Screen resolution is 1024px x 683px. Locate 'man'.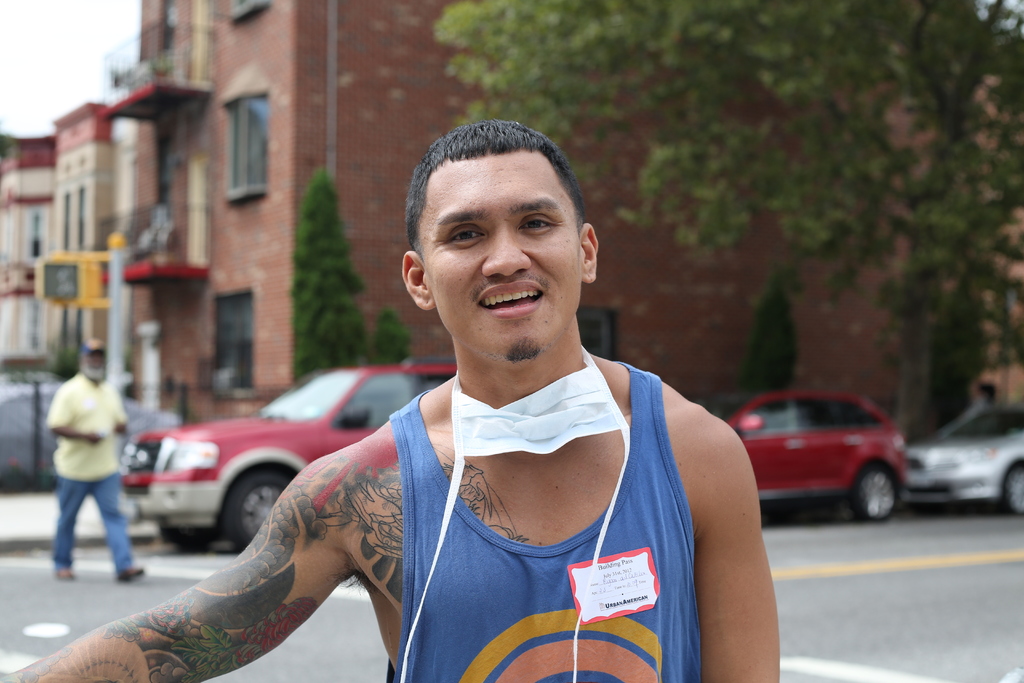
(x1=0, y1=120, x2=783, y2=682).
